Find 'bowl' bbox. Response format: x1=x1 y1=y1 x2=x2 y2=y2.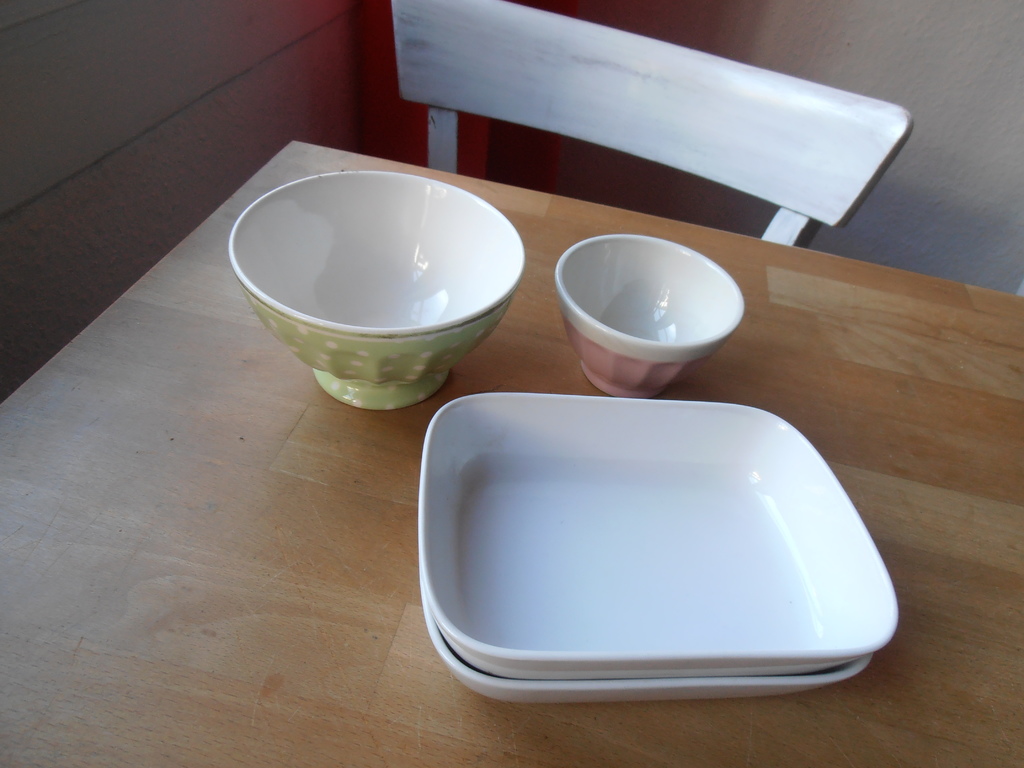
x1=215 y1=163 x2=517 y2=417.
